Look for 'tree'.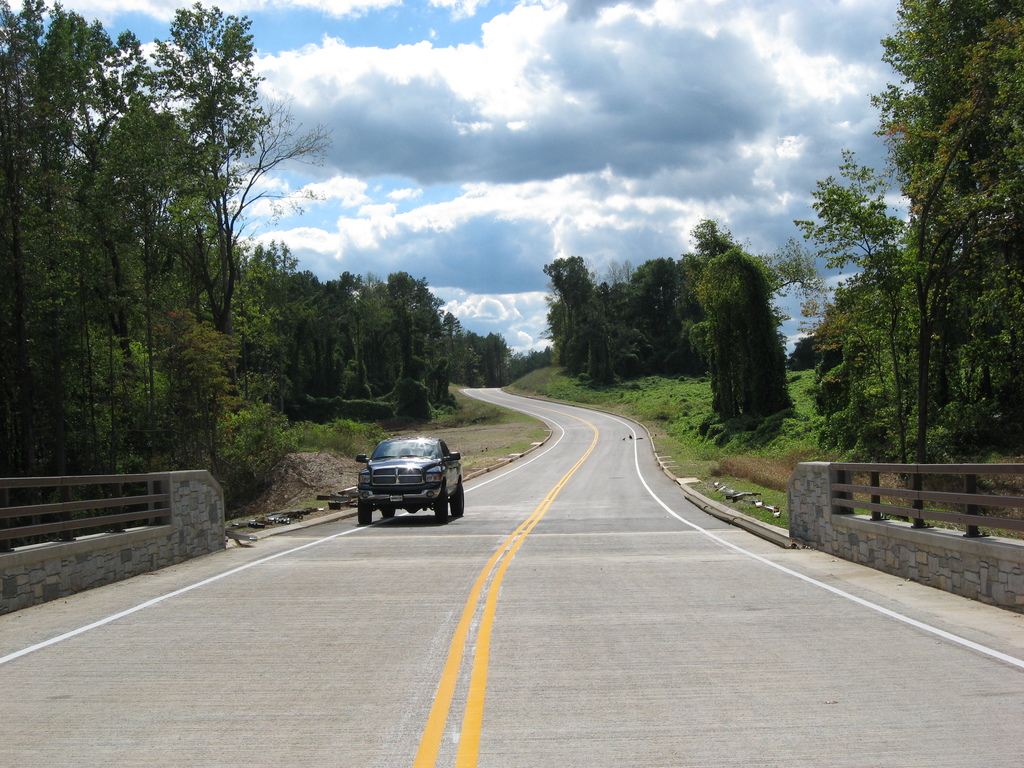
Found: 224 233 294 393.
